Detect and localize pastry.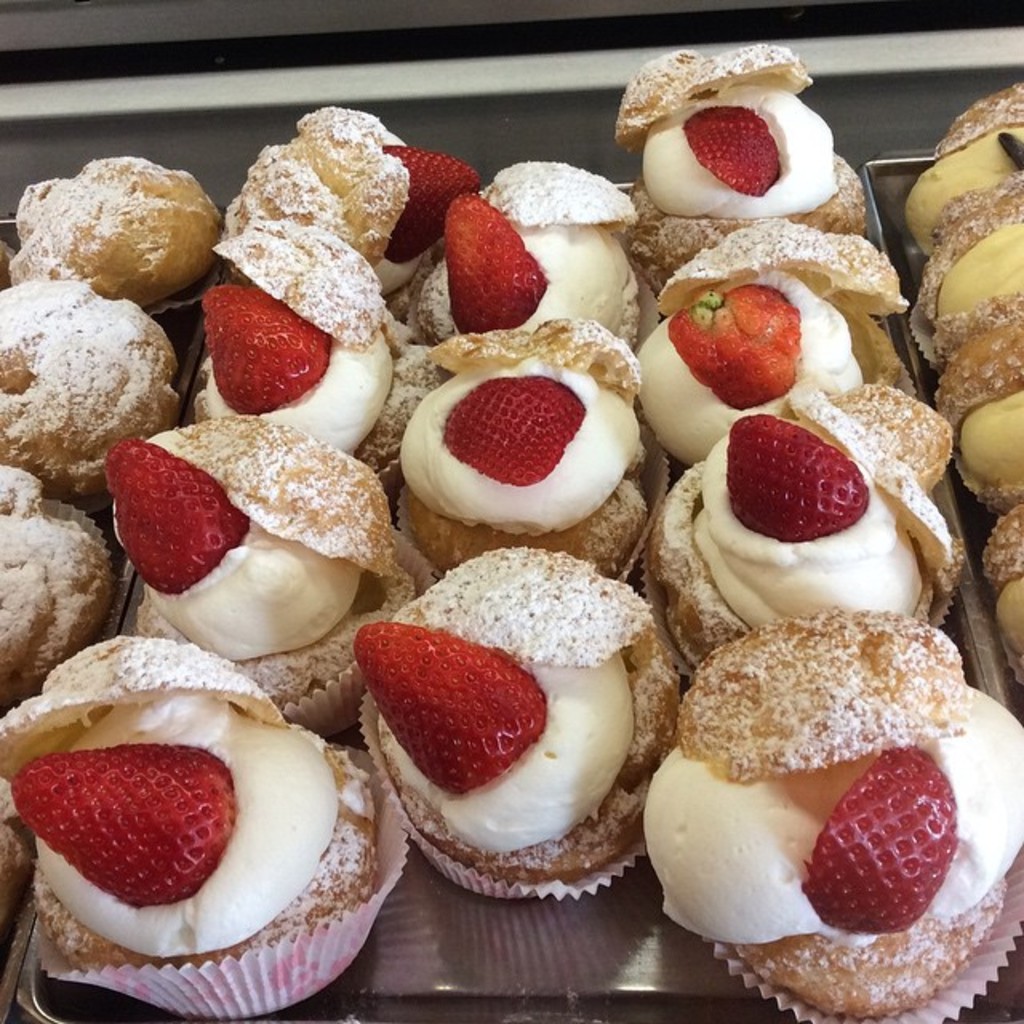
Localized at [x1=632, y1=221, x2=914, y2=467].
